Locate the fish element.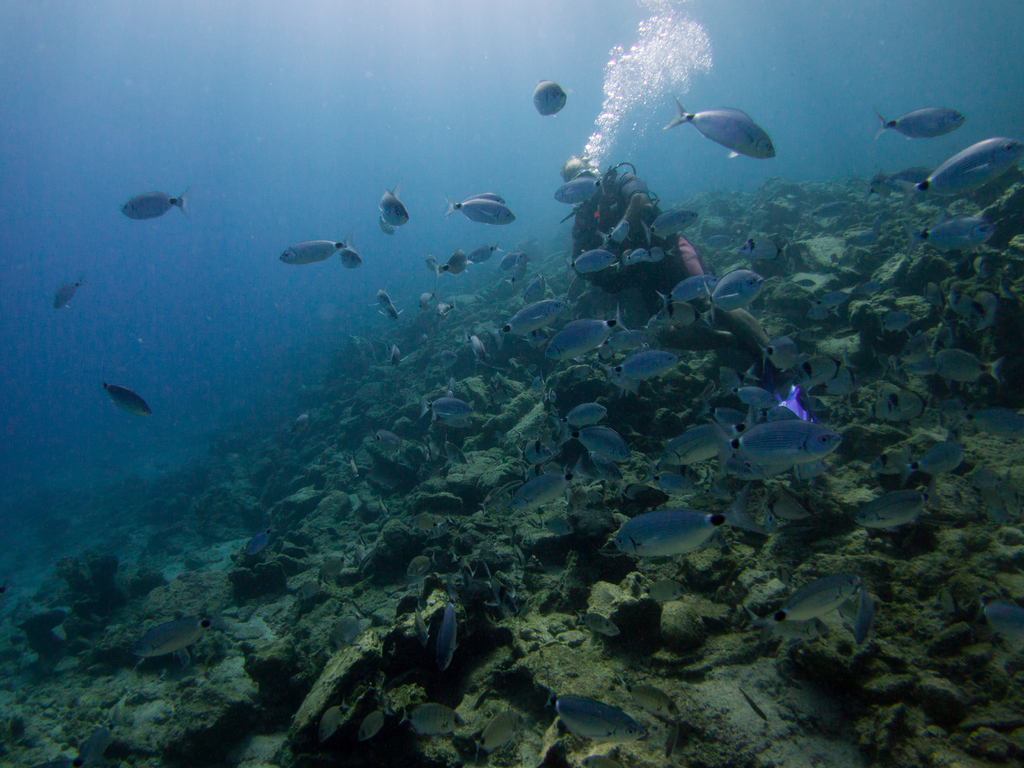
Element bbox: <box>280,240,360,261</box>.
